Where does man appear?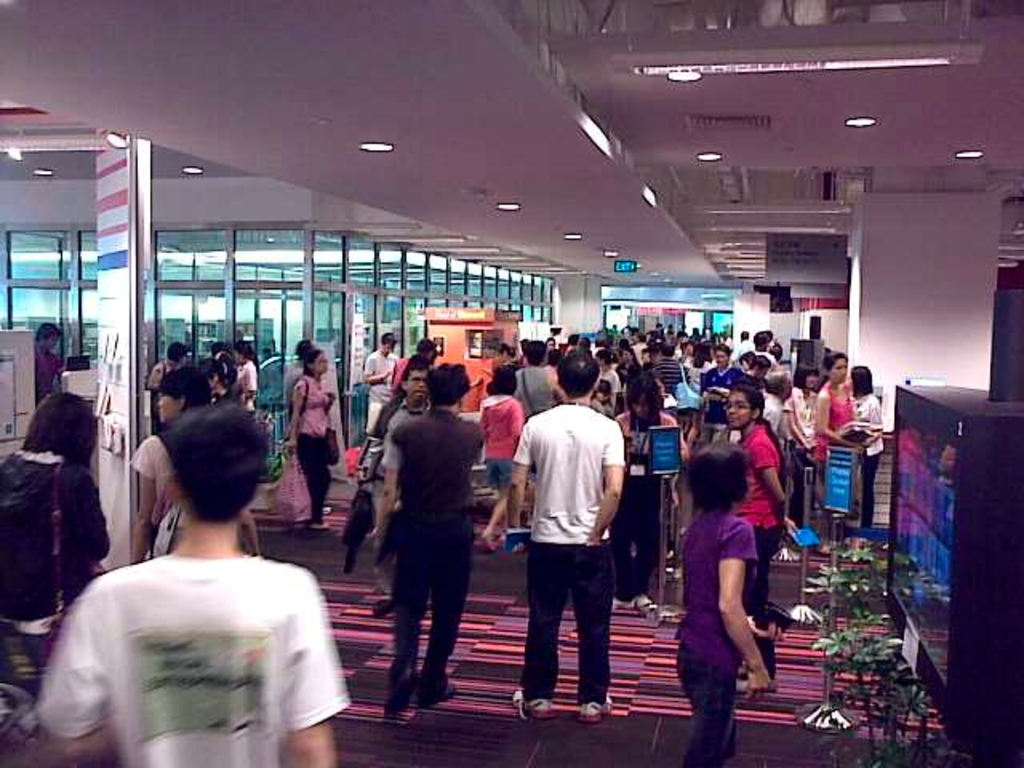
Appears at {"left": 506, "top": 366, "right": 630, "bottom": 726}.
